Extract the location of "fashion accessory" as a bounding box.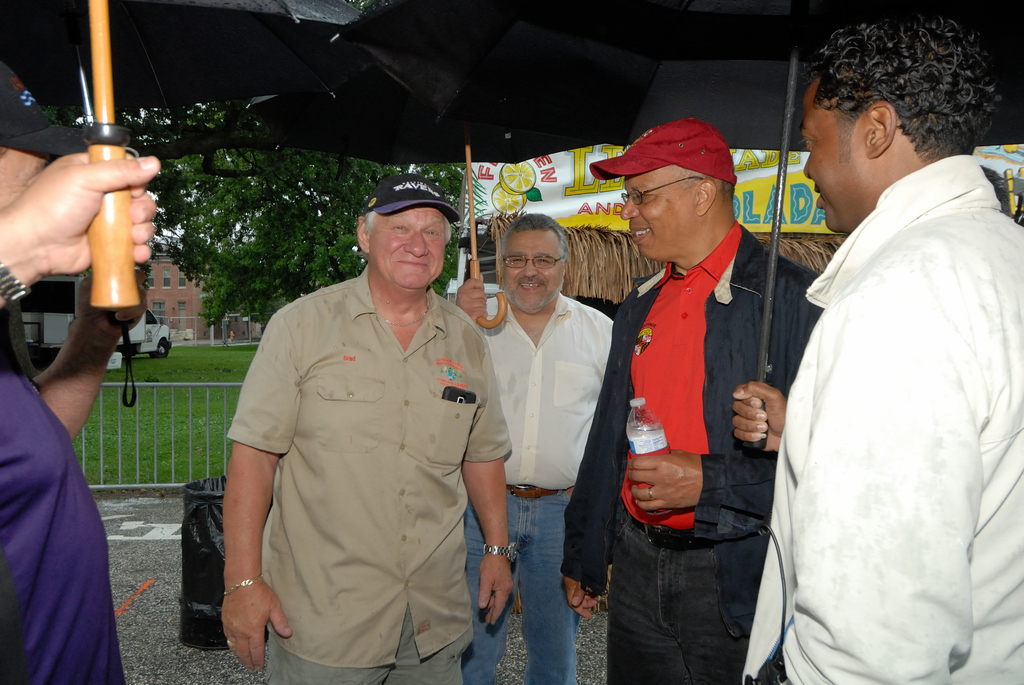
region(648, 485, 657, 500).
